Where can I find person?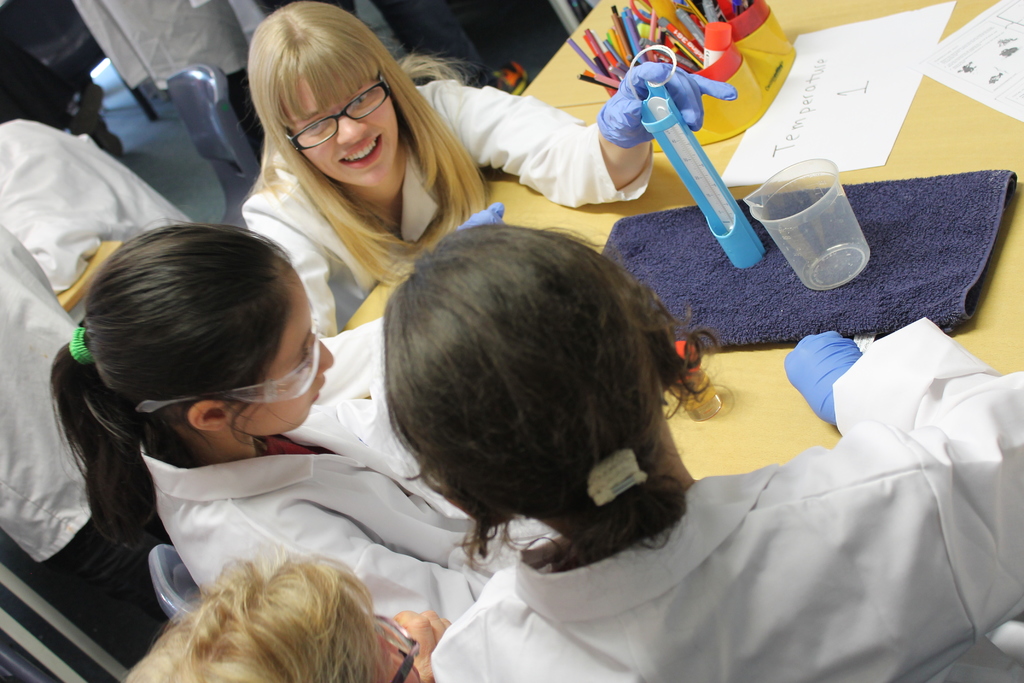
You can find it at 378,224,1023,682.
